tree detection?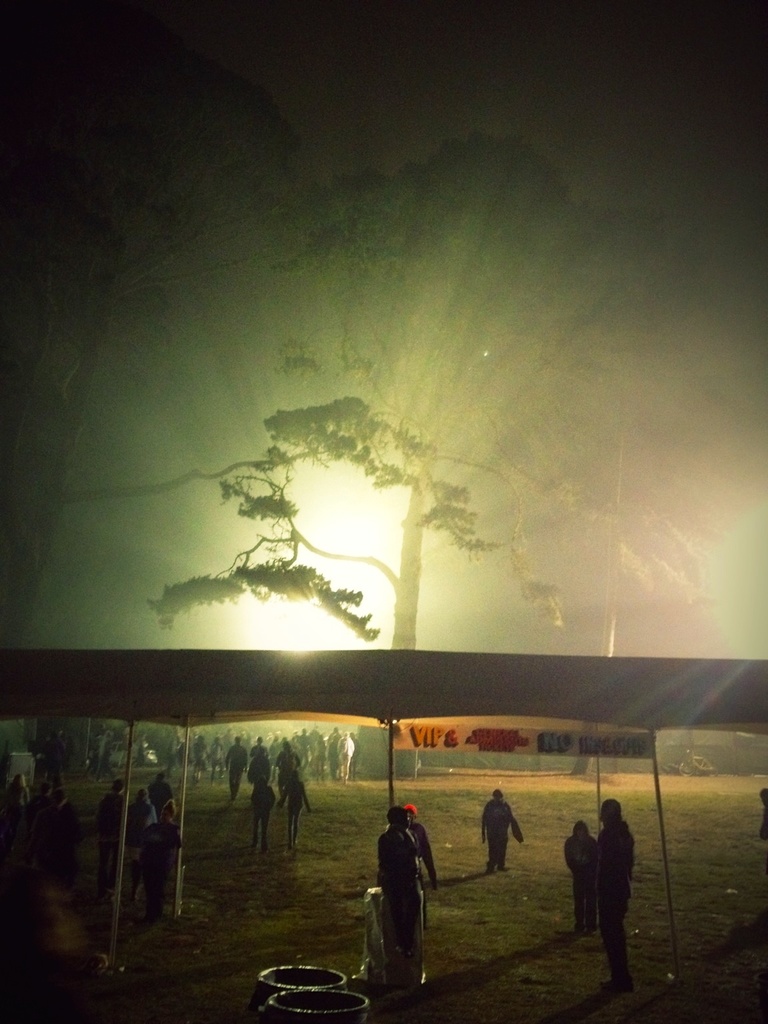
(0,83,530,654)
